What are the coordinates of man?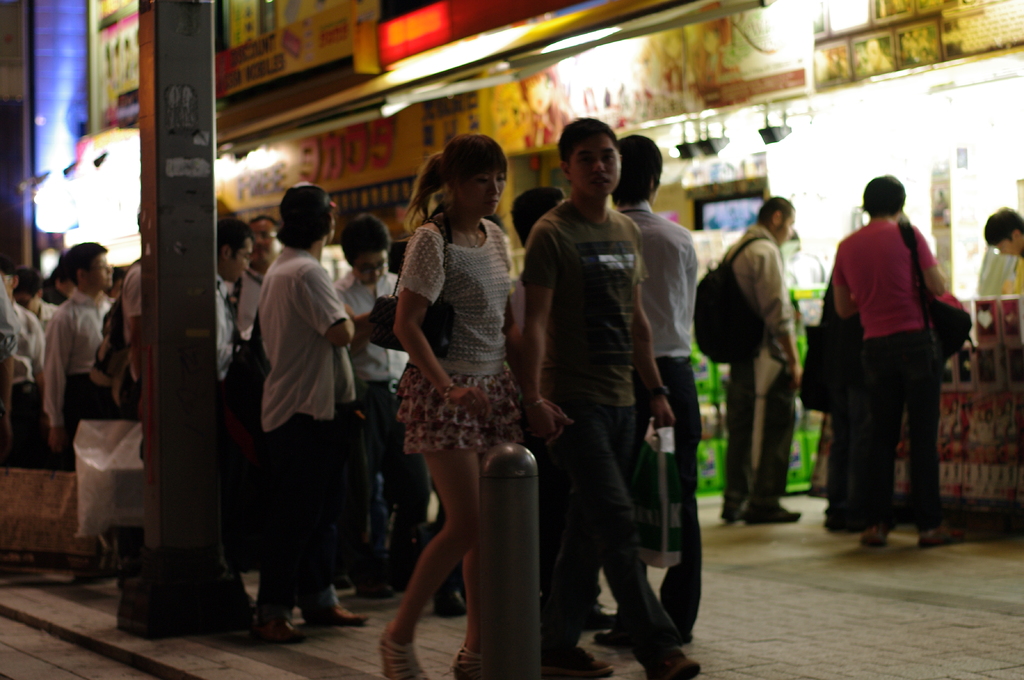
<region>40, 239, 118, 461</region>.
